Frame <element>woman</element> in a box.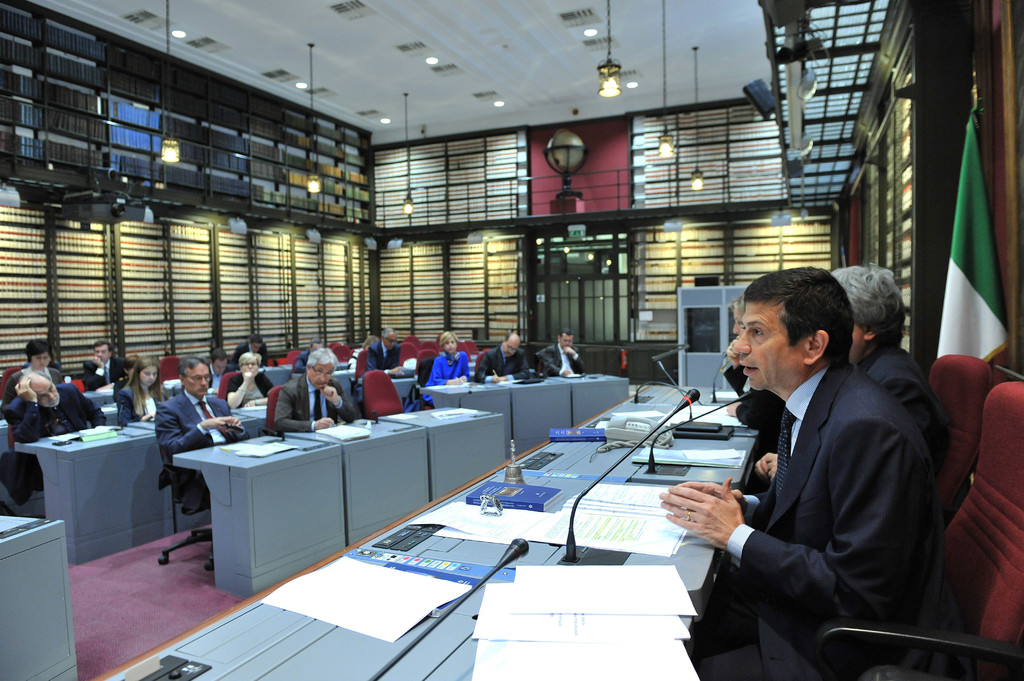
x1=226 y1=352 x2=277 y2=417.
